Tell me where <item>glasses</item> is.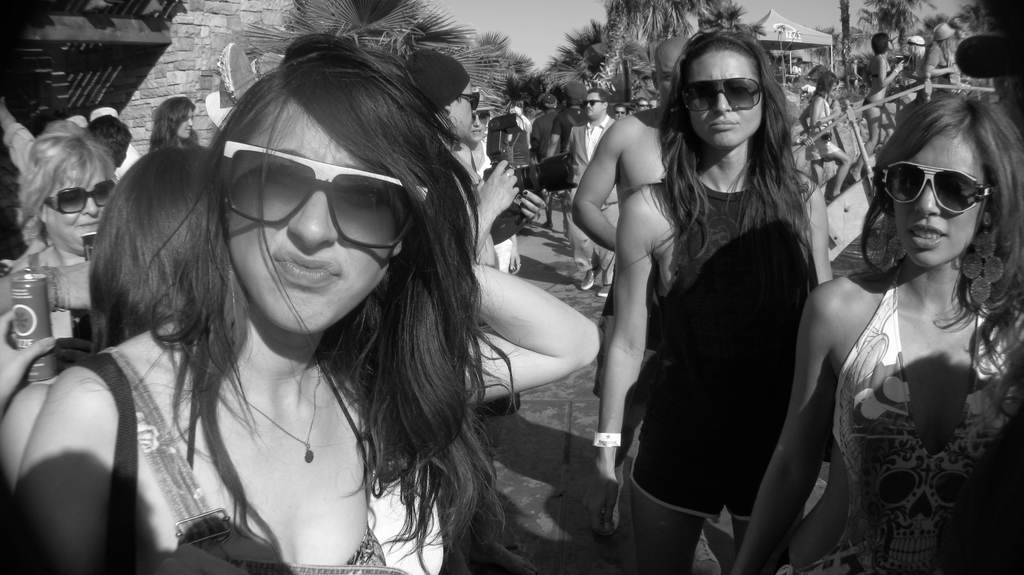
<item>glasses</item> is at (left=467, top=111, right=493, bottom=127).
